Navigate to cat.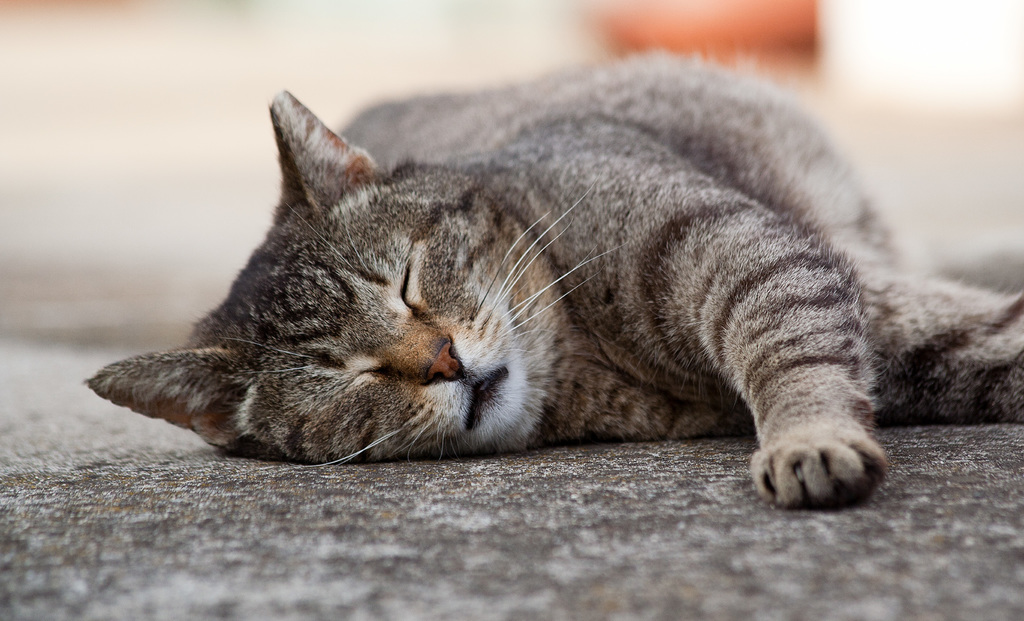
Navigation target: crop(83, 41, 1023, 509).
